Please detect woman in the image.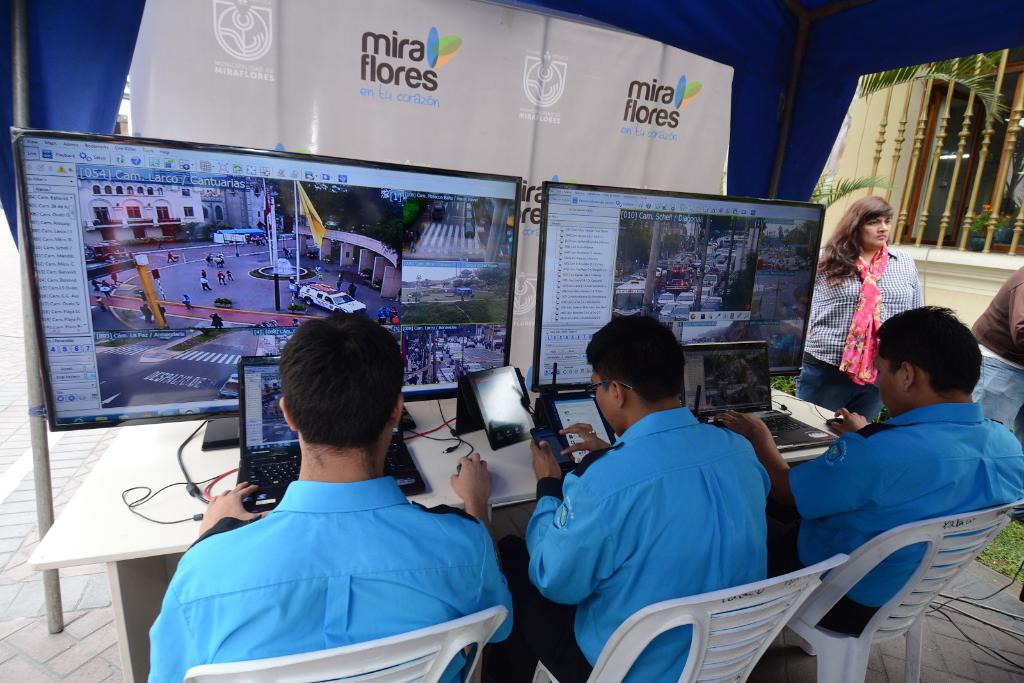
x1=811 y1=199 x2=925 y2=417.
